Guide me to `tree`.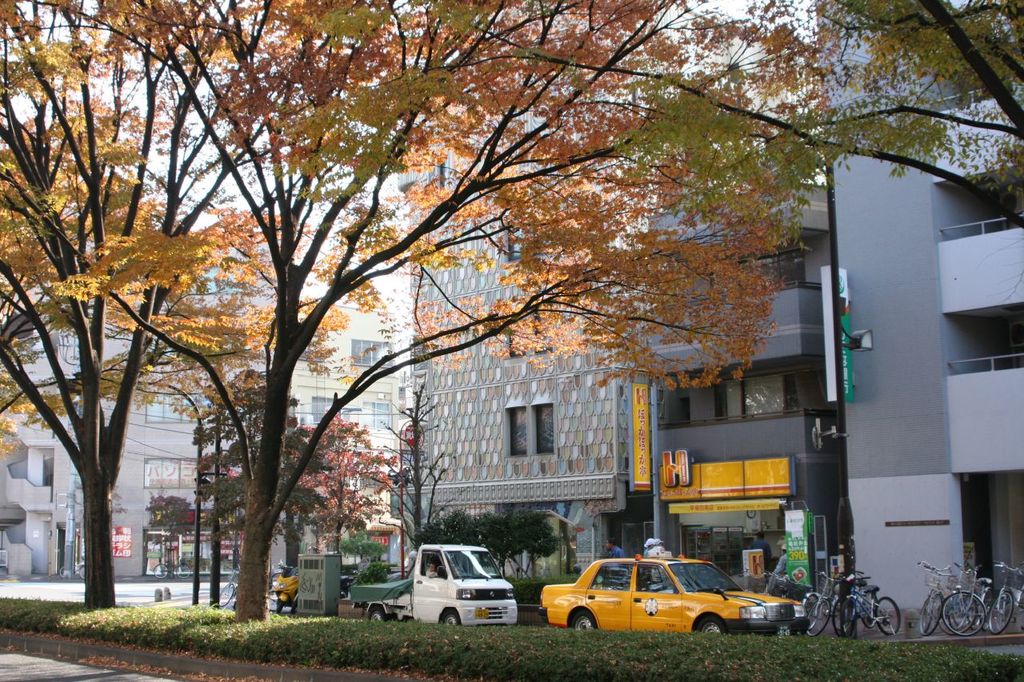
Guidance: [left=0, top=0, right=245, bottom=620].
